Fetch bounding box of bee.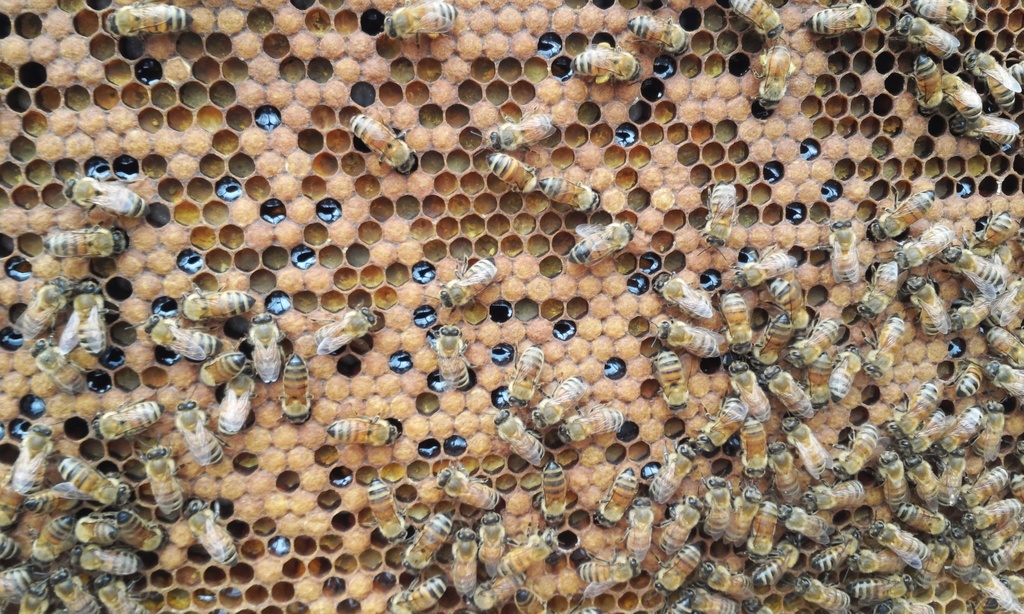
Bbox: detection(483, 407, 549, 468).
